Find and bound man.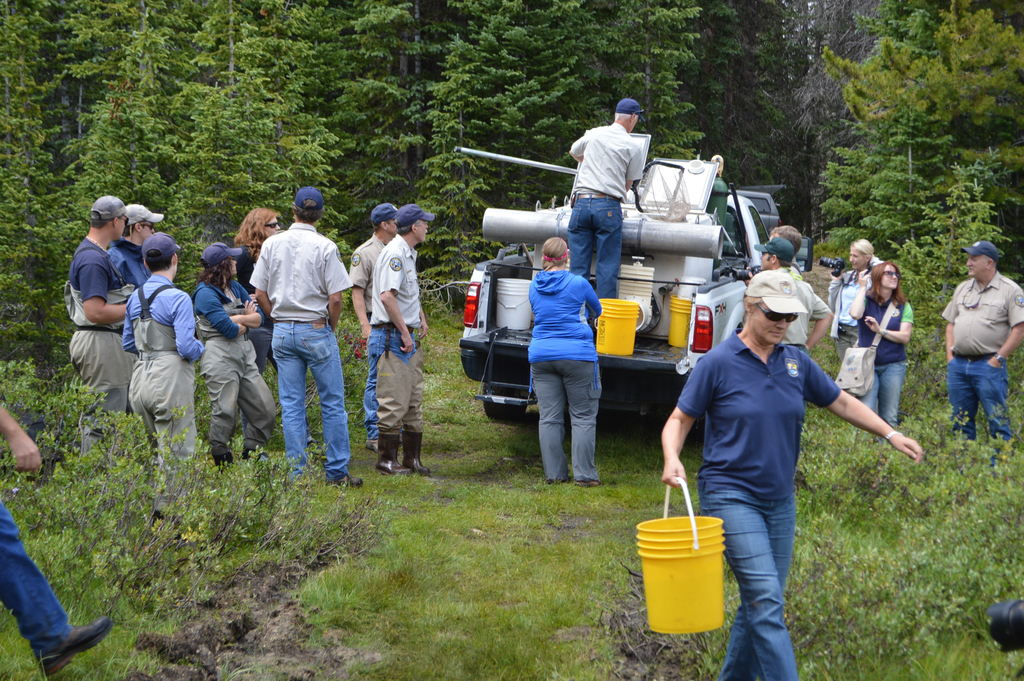
Bound: BBox(568, 94, 652, 299).
